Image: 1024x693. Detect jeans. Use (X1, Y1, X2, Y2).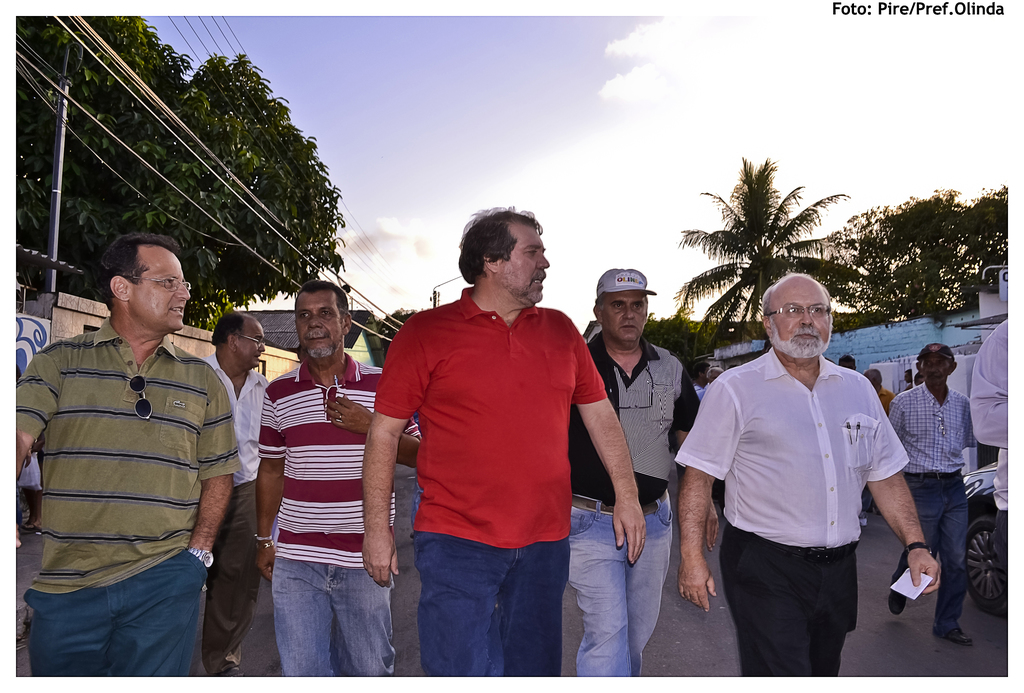
(880, 475, 977, 632).
